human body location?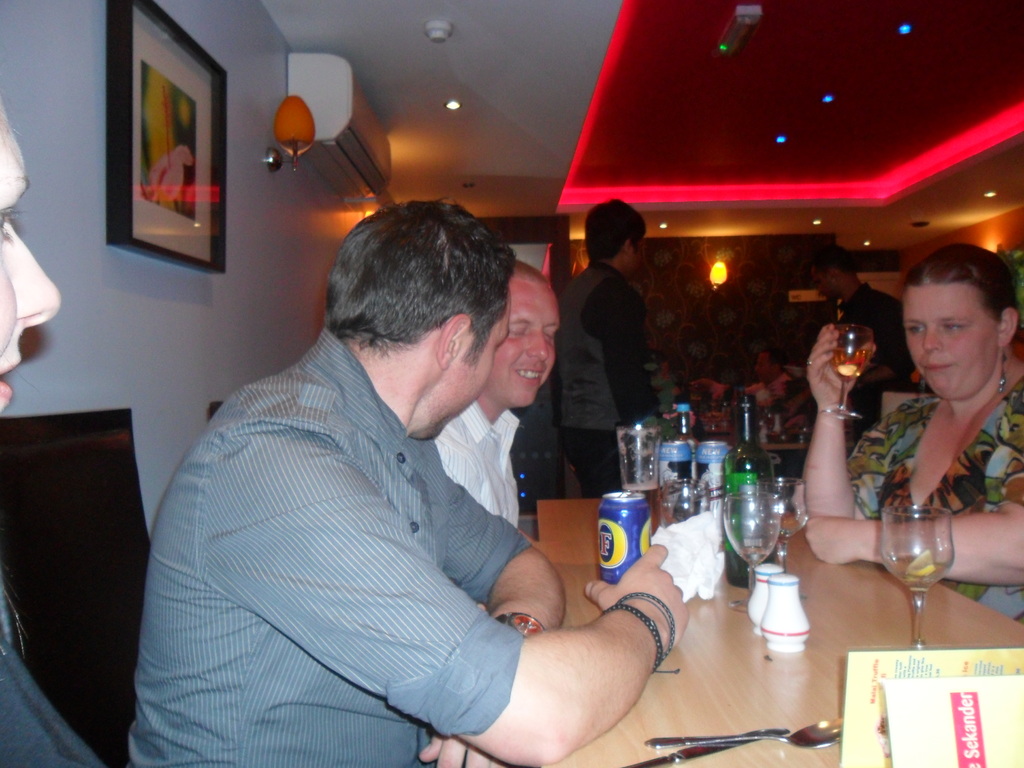
(x1=833, y1=279, x2=919, y2=442)
